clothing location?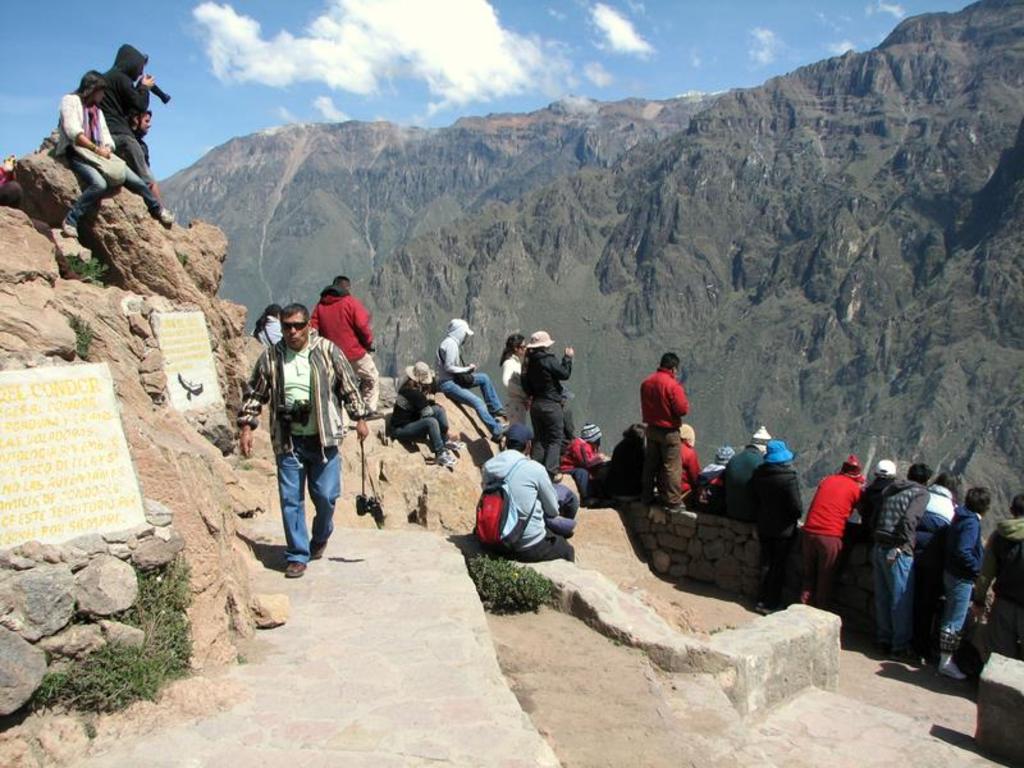
rect(253, 311, 284, 344)
